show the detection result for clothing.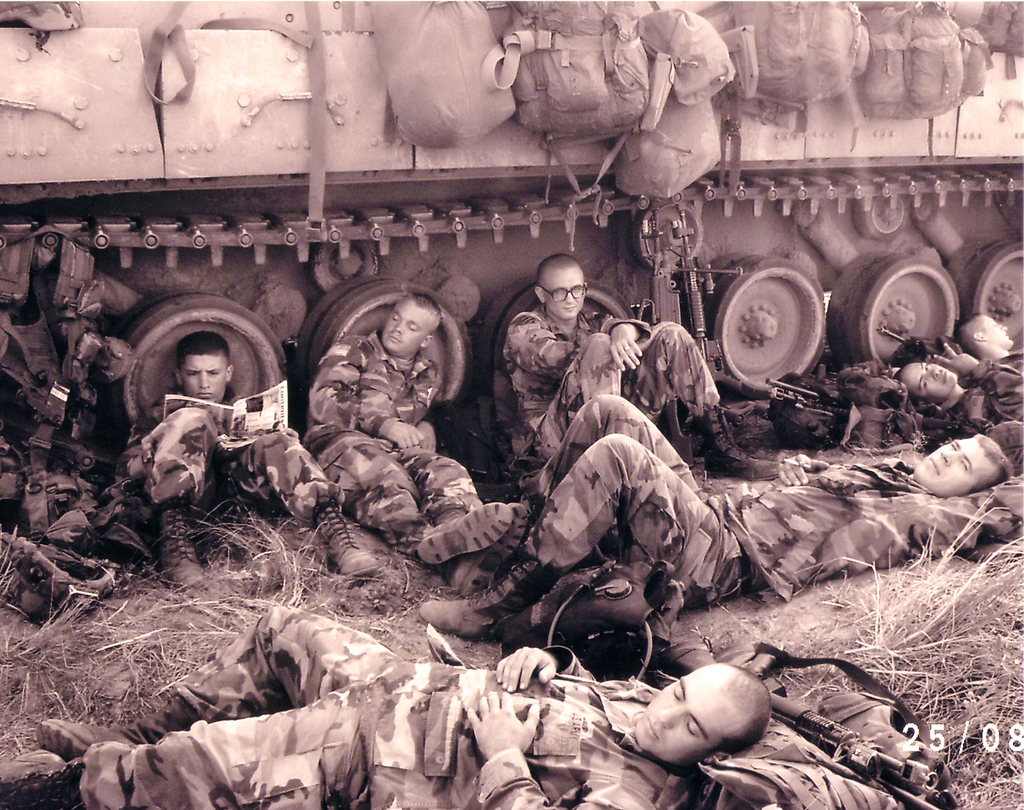
BBox(302, 316, 483, 538).
